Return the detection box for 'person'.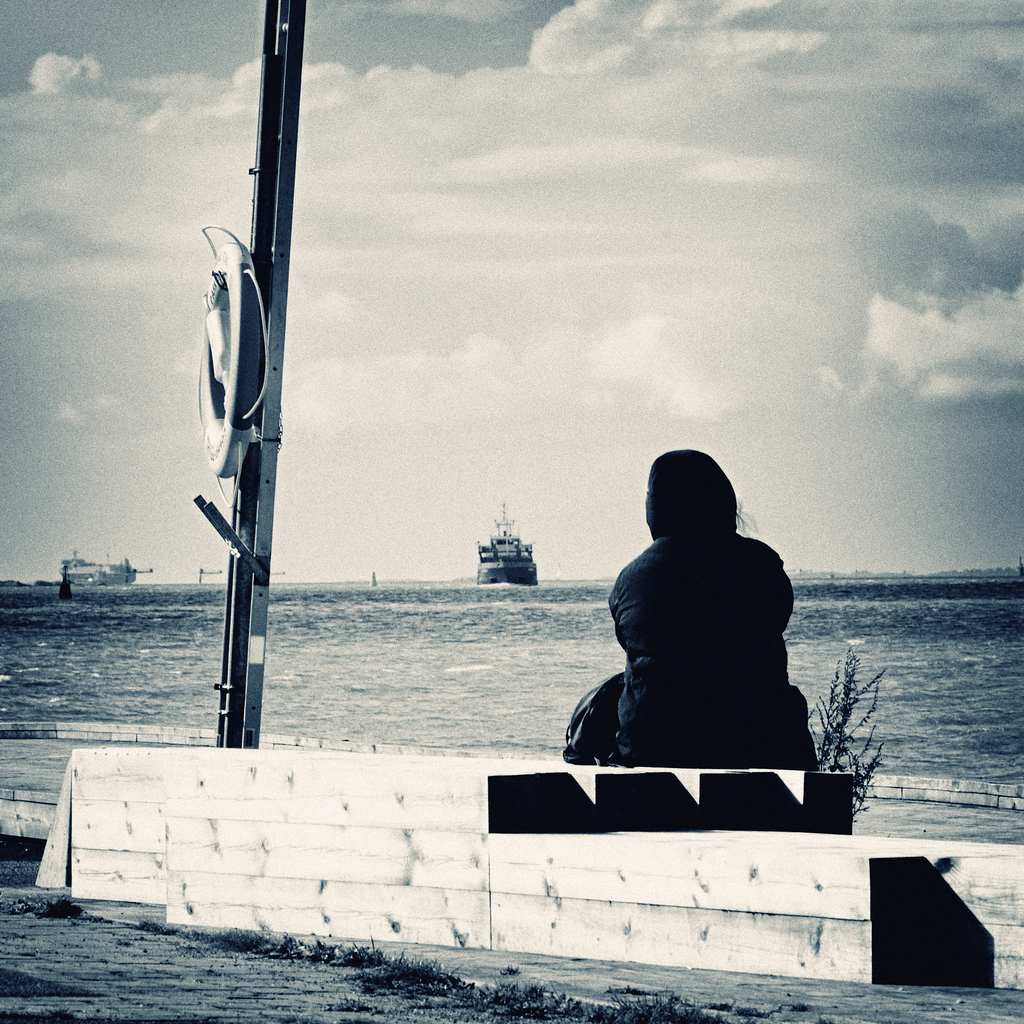
crop(591, 424, 785, 754).
